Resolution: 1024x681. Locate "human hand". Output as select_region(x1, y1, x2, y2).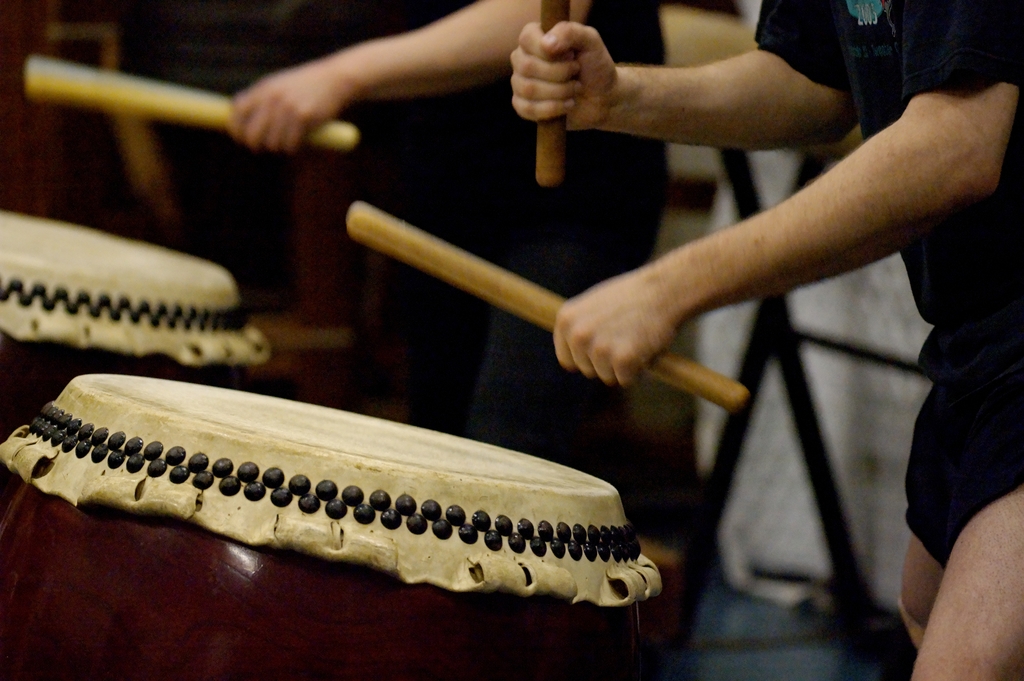
select_region(225, 62, 349, 156).
